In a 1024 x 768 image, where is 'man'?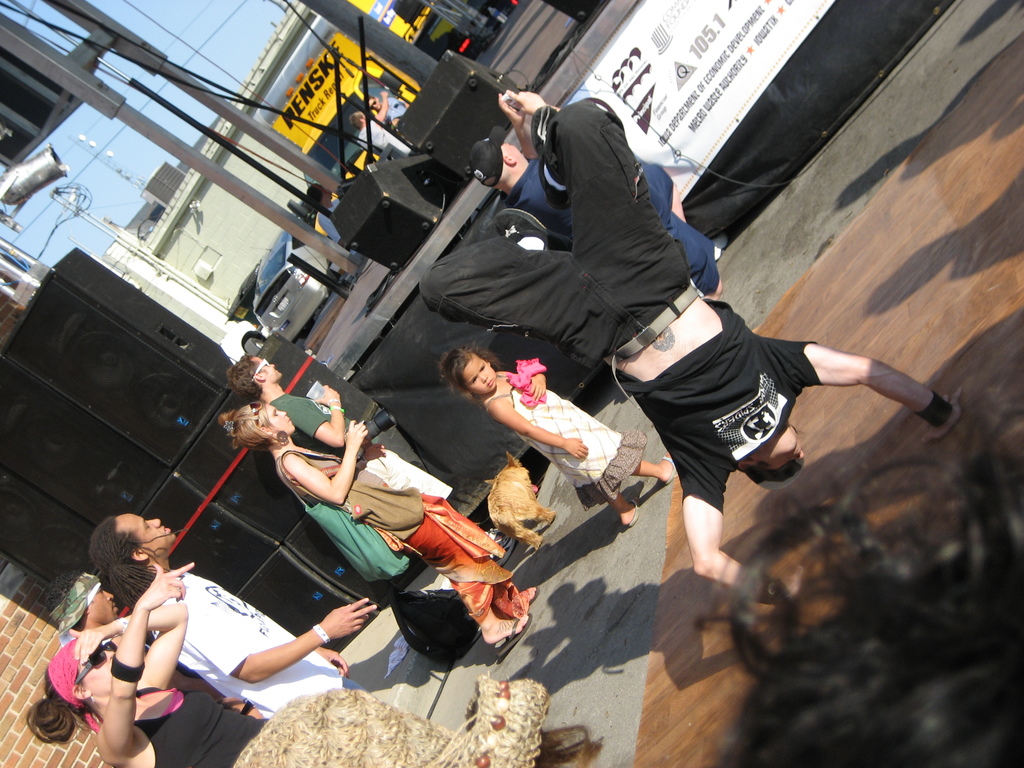
<bbox>310, 184, 363, 259</bbox>.
